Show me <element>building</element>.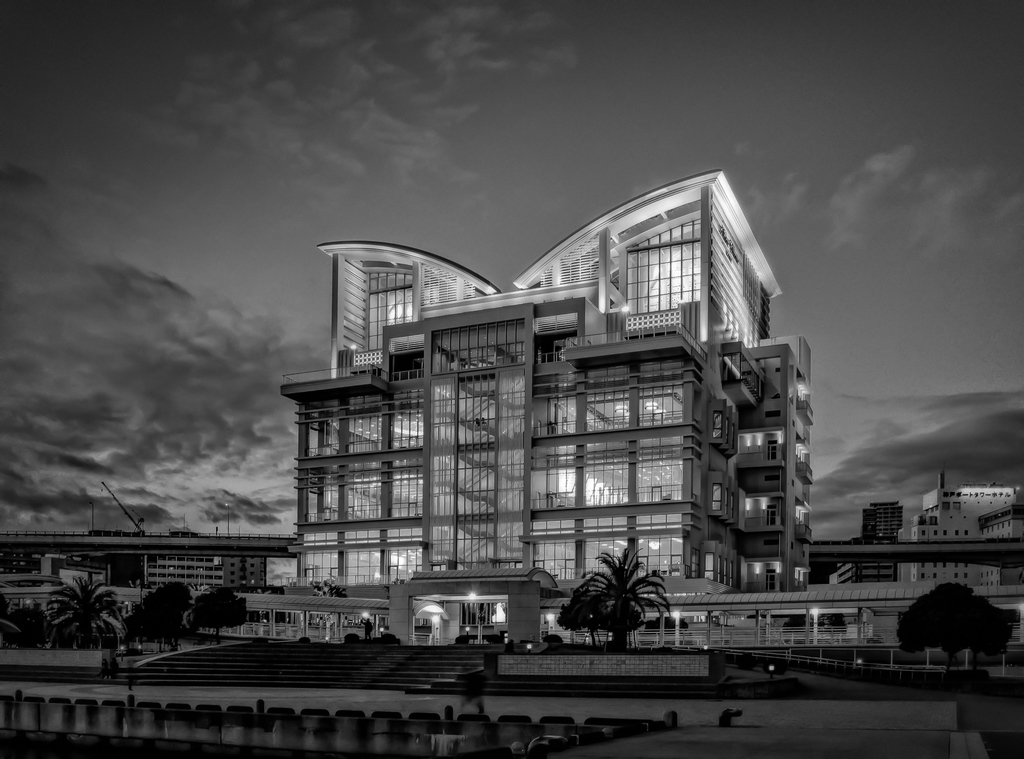
<element>building</element> is here: (278,163,815,644).
